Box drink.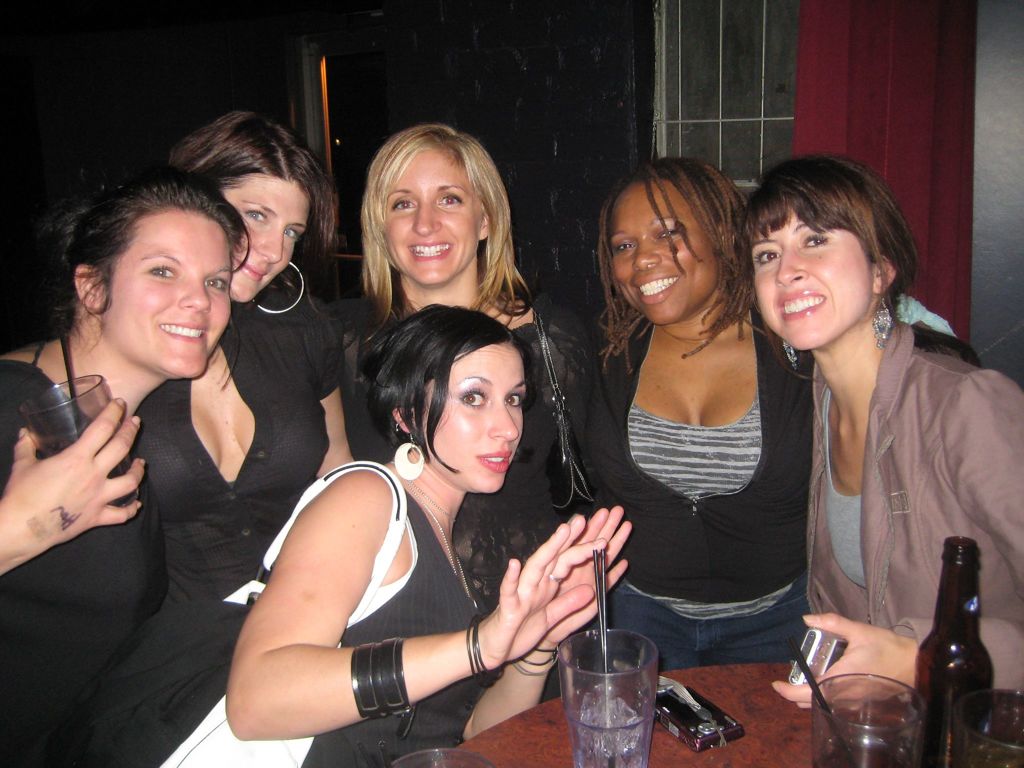
l=918, t=557, r=996, b=749.
